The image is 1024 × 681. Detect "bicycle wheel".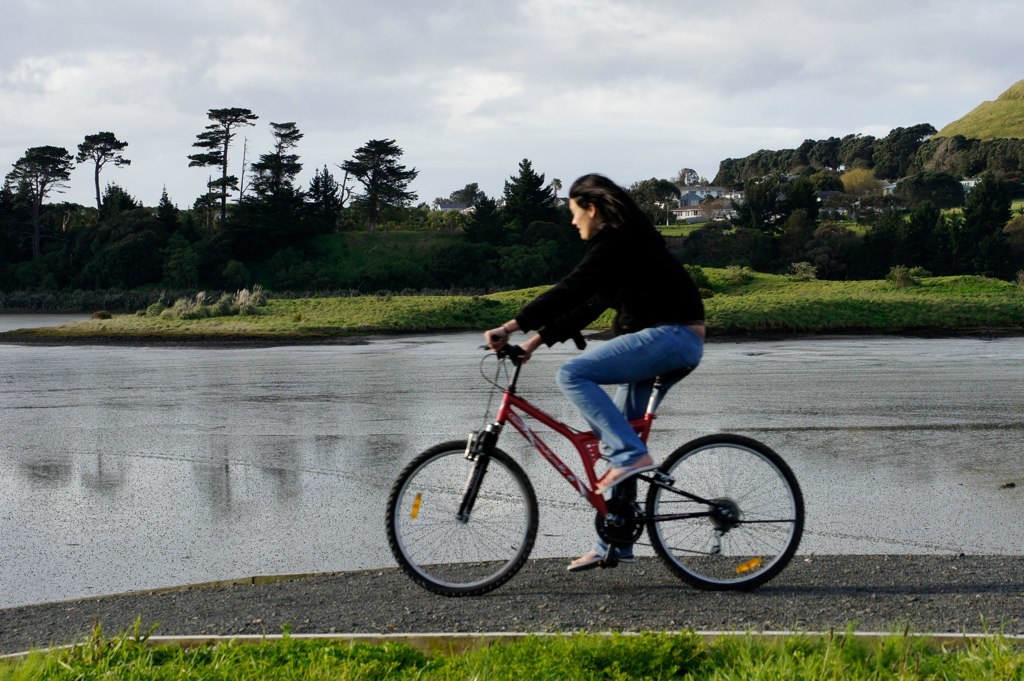
Detection: x1=642, y1=436, x2=799, y2=602.
